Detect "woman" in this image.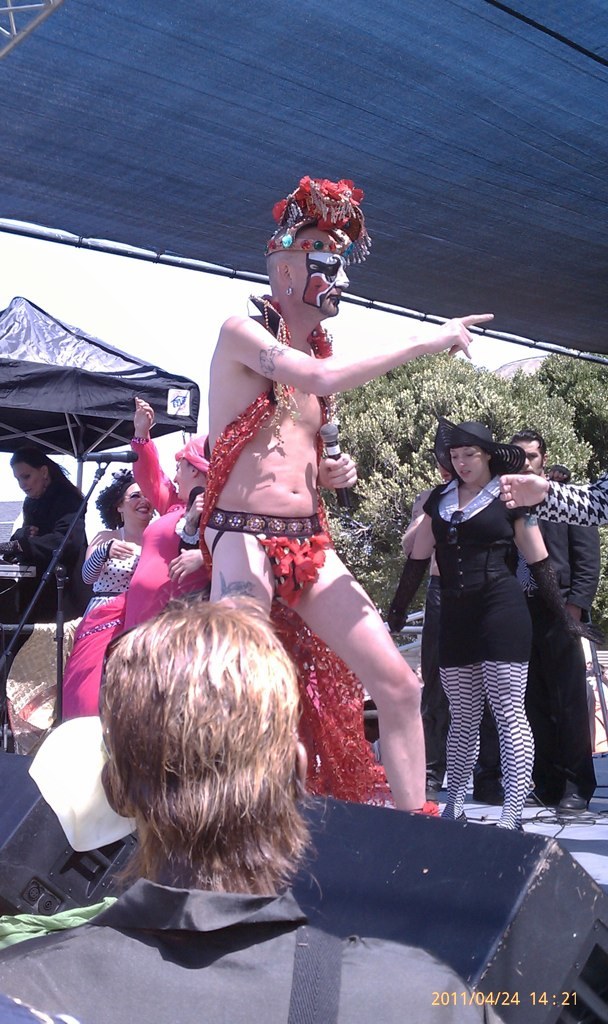
Detection: bbox=(390, 409, 598, 831).
